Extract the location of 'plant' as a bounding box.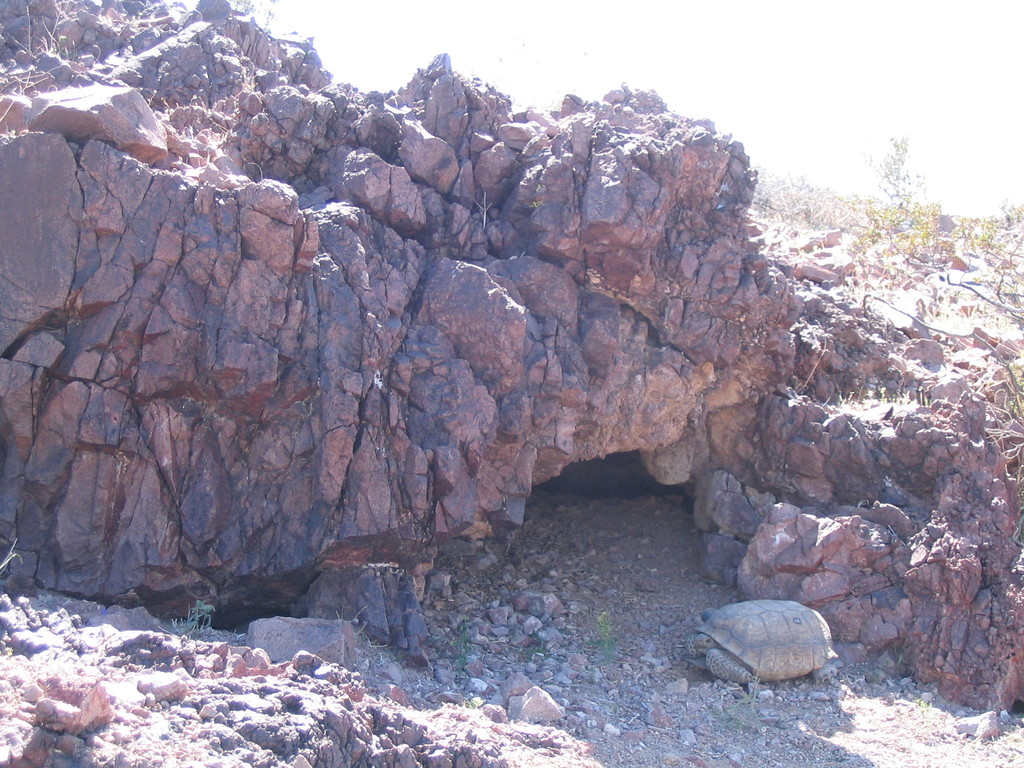
(left=916, top=692, right=933, bottom=714).
